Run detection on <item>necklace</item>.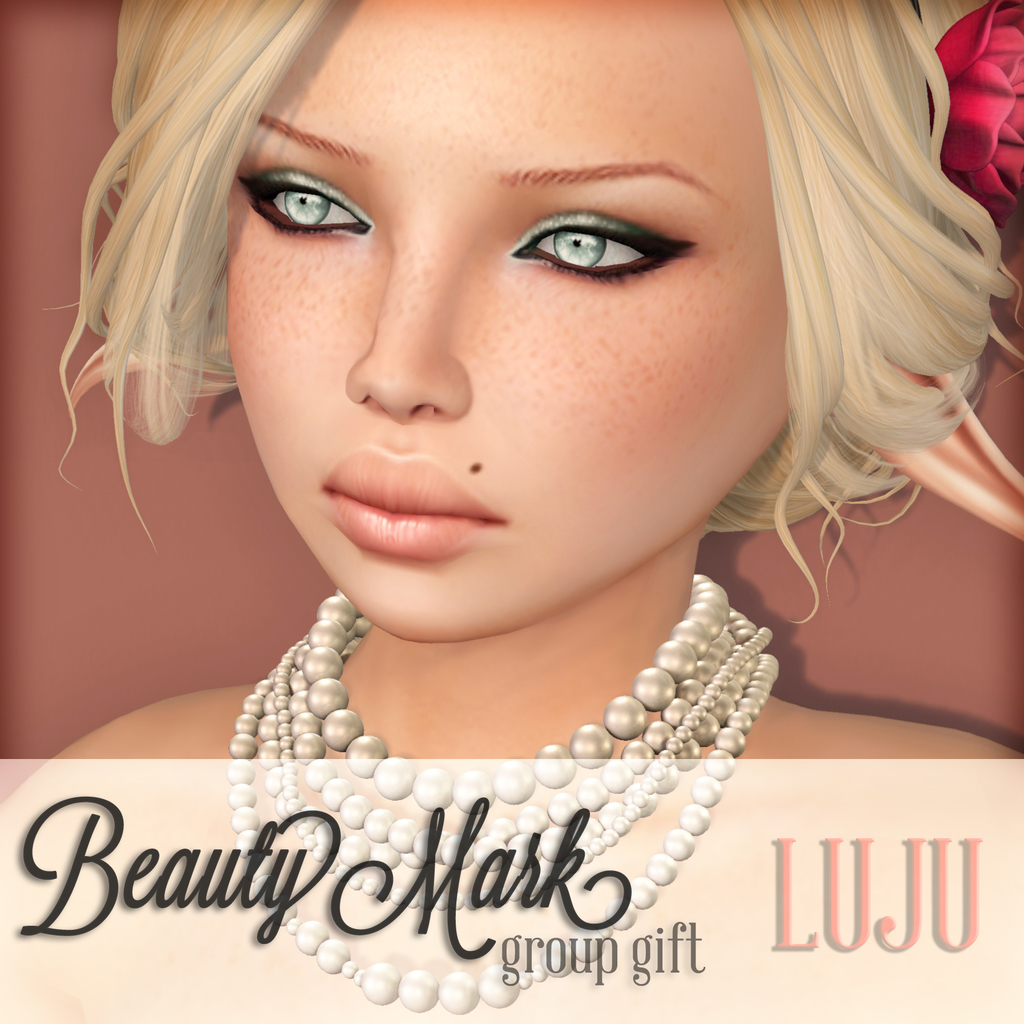
Result: x1=250 y1=573 x2=765 y2=879.
